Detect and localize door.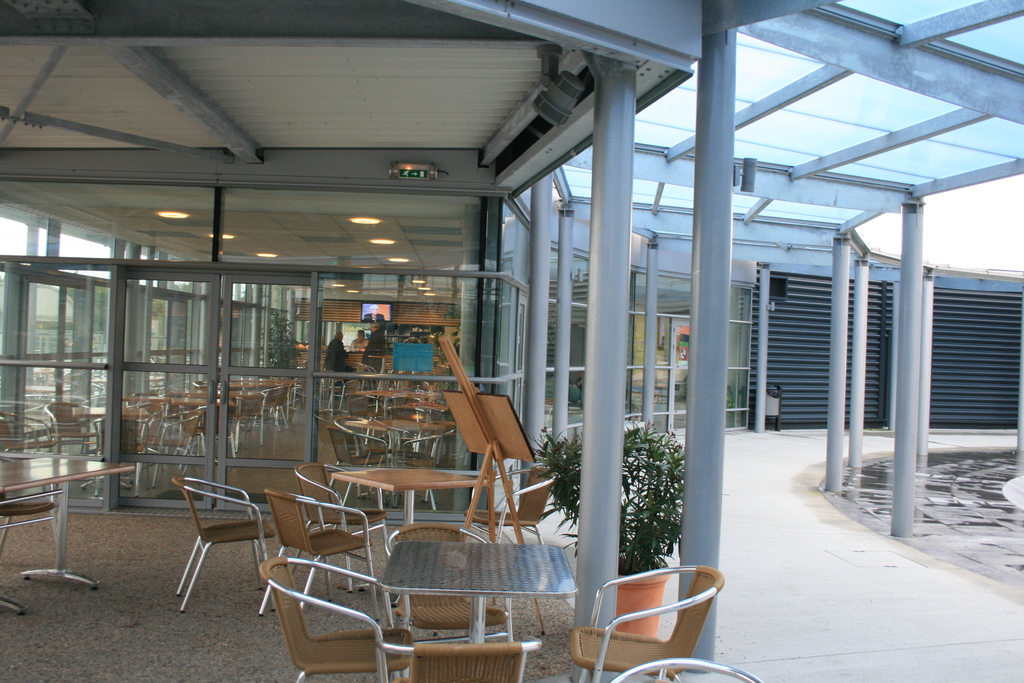
Localized at x1=117, y1=270, x2=220, y2=509.
